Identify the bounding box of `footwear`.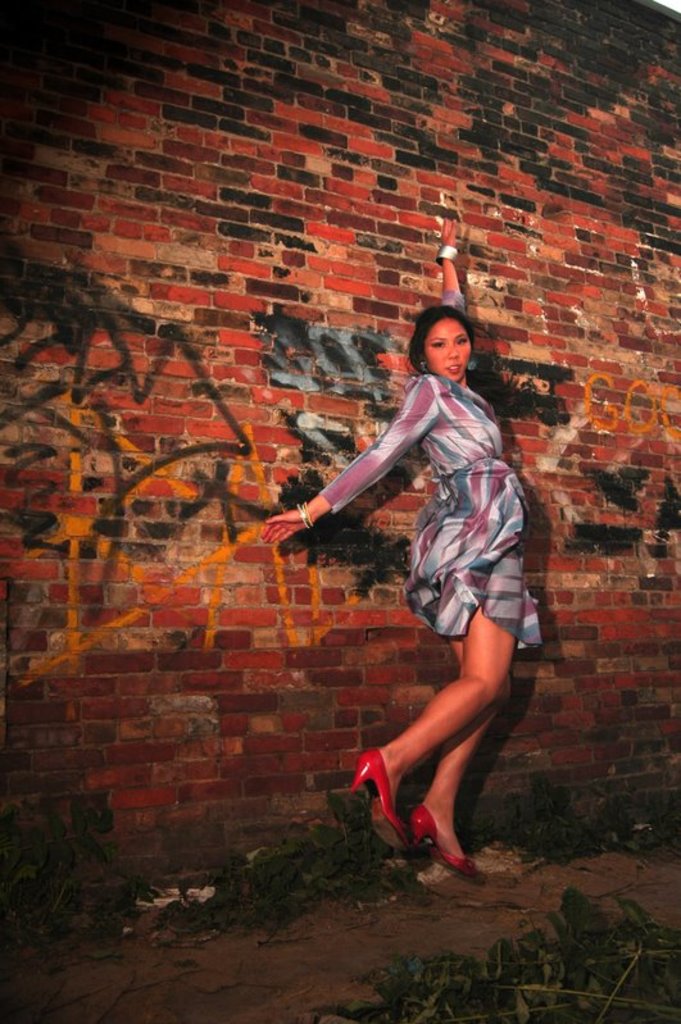
<region>400, 796, 480, 884</region>.
